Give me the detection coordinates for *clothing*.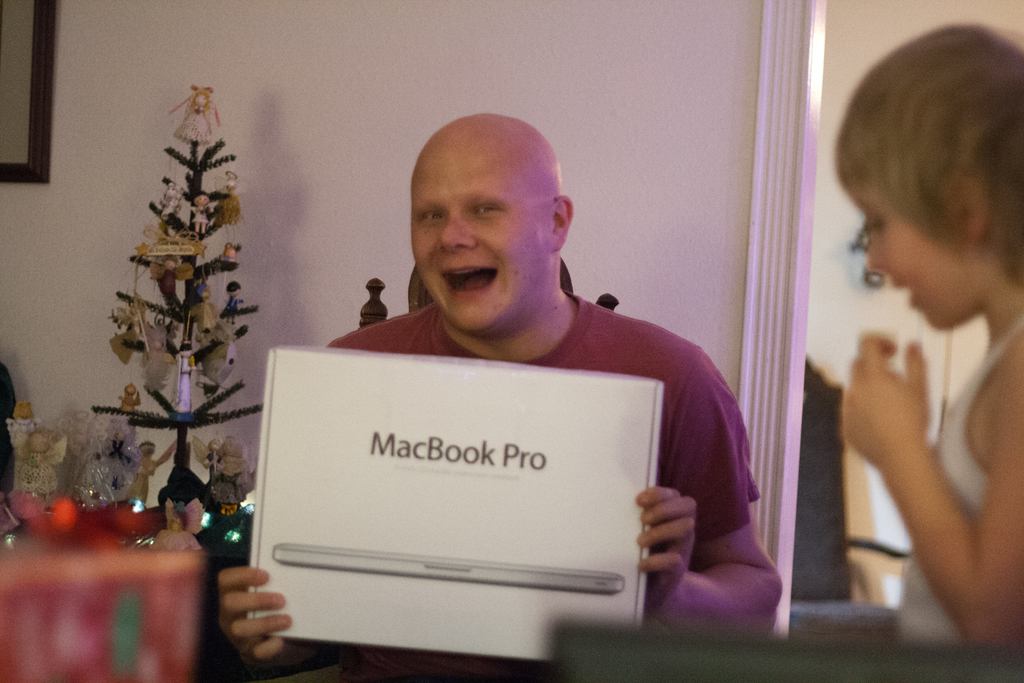
890, 310, 1023, 644.
